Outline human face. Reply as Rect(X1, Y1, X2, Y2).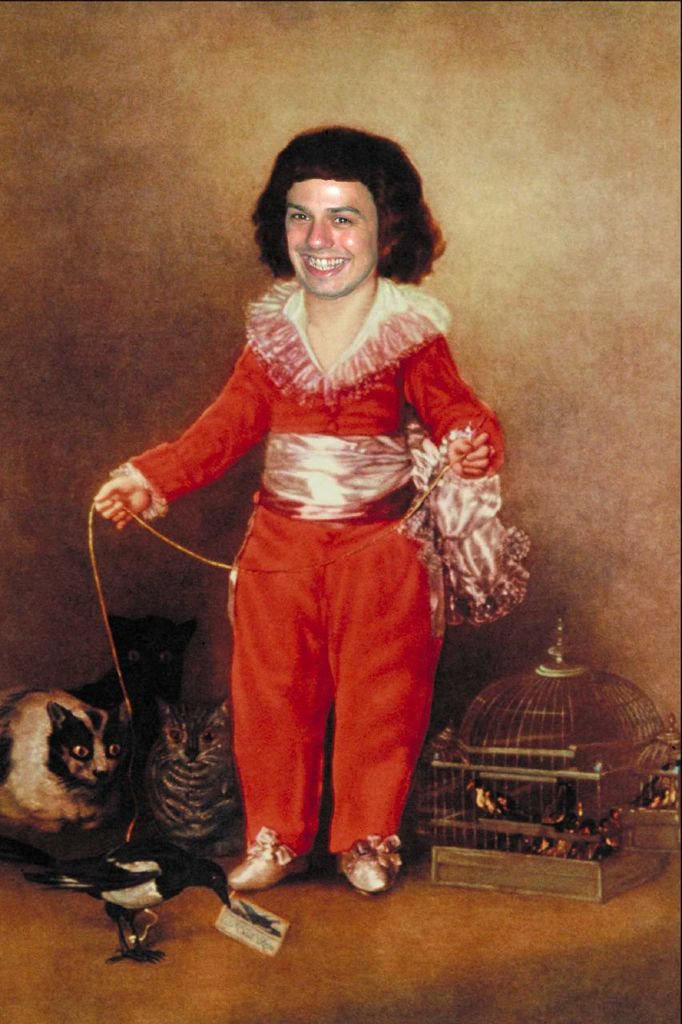
Rect(289, 181, 377, 295).
